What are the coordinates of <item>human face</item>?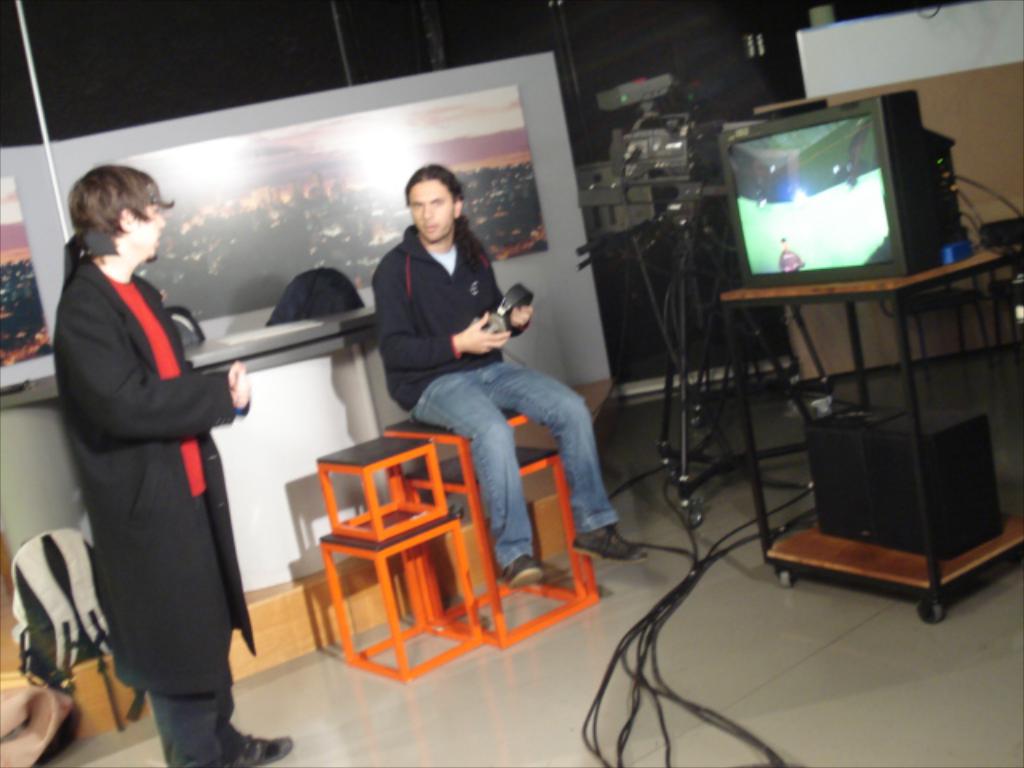
rect(134, 203, 174, 254).
